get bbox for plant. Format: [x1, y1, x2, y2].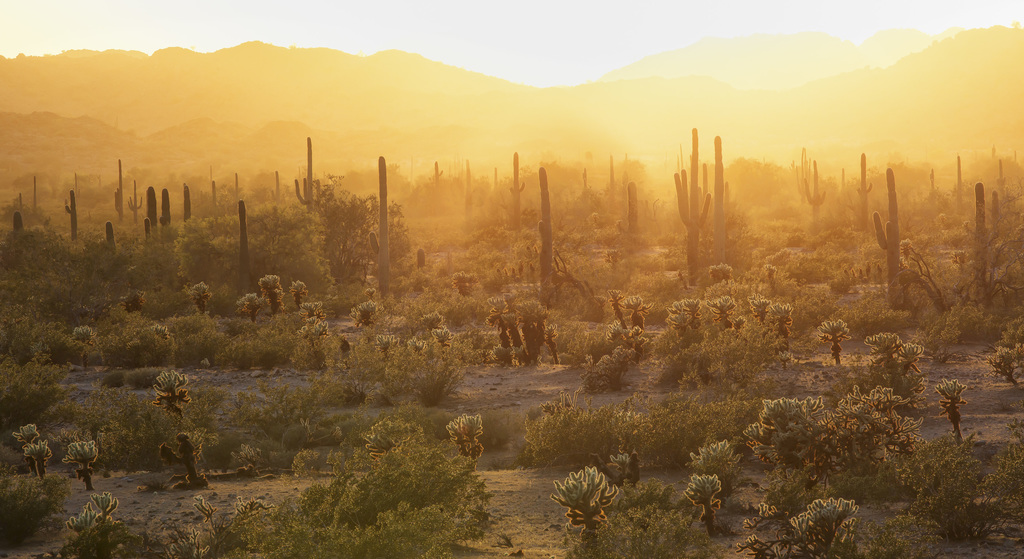
[509, 151, 525, 232].
